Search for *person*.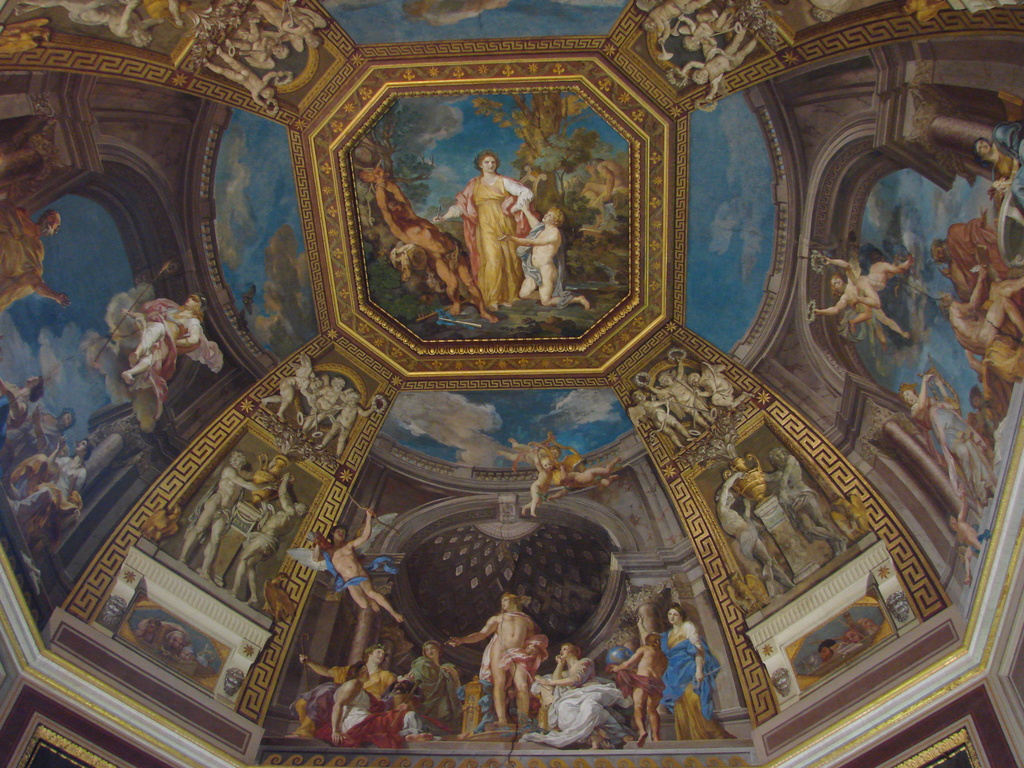
Found at x1=186, y1=451, x2=255, y2=584.
